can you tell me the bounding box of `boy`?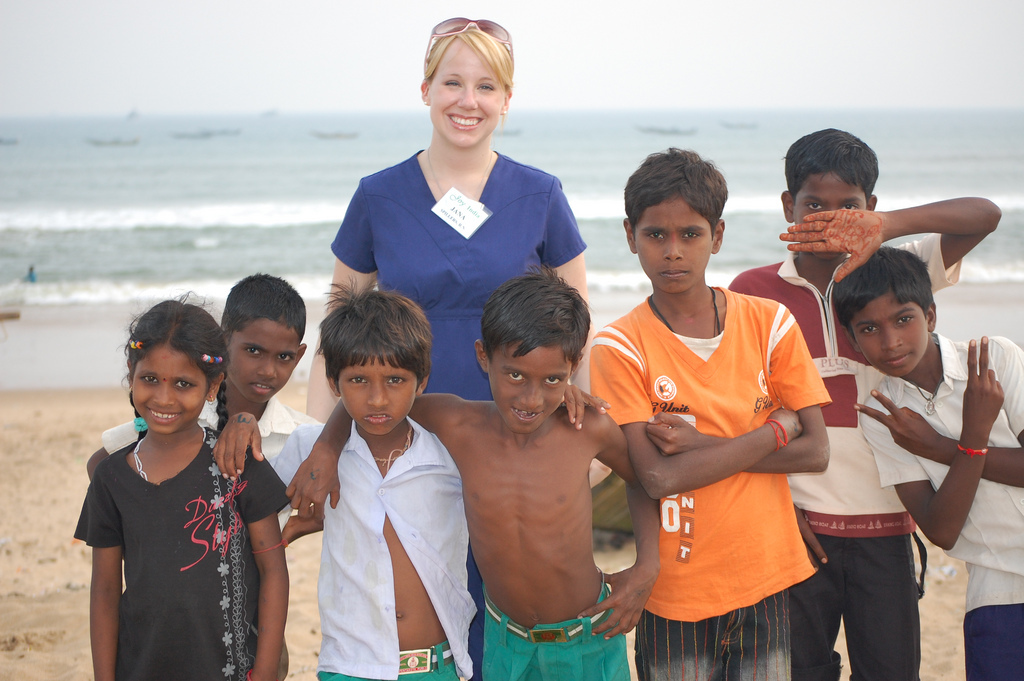
x1=585 y1=146 x2=834 y2=680.
